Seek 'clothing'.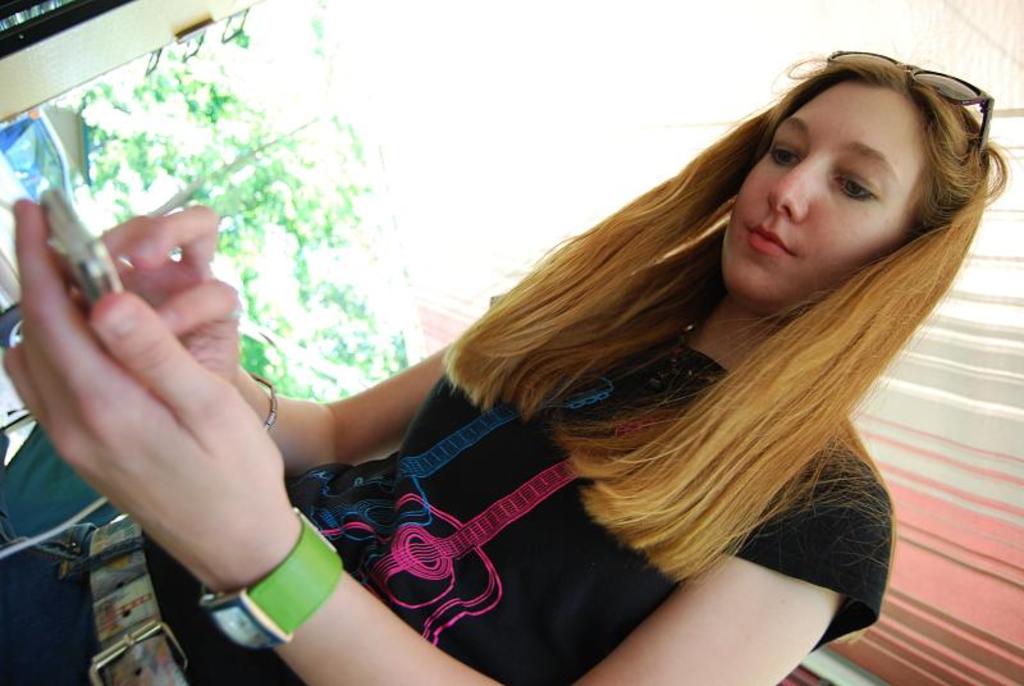
l=0, t=296, r=893, b=685.
